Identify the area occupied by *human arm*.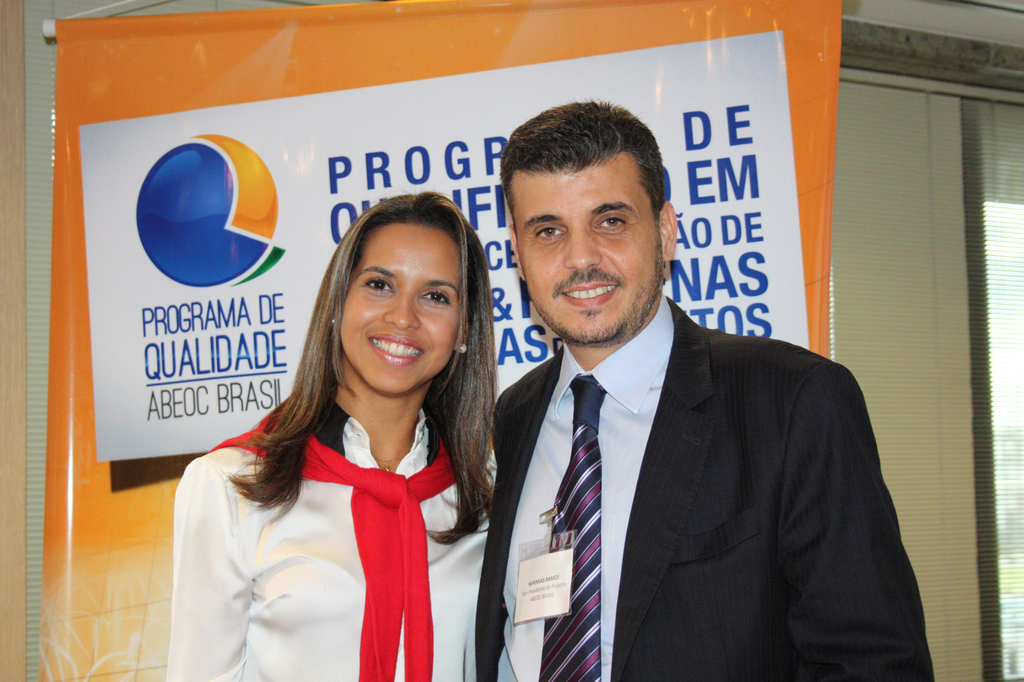
Area: rect(464, 447, 505, 679).
